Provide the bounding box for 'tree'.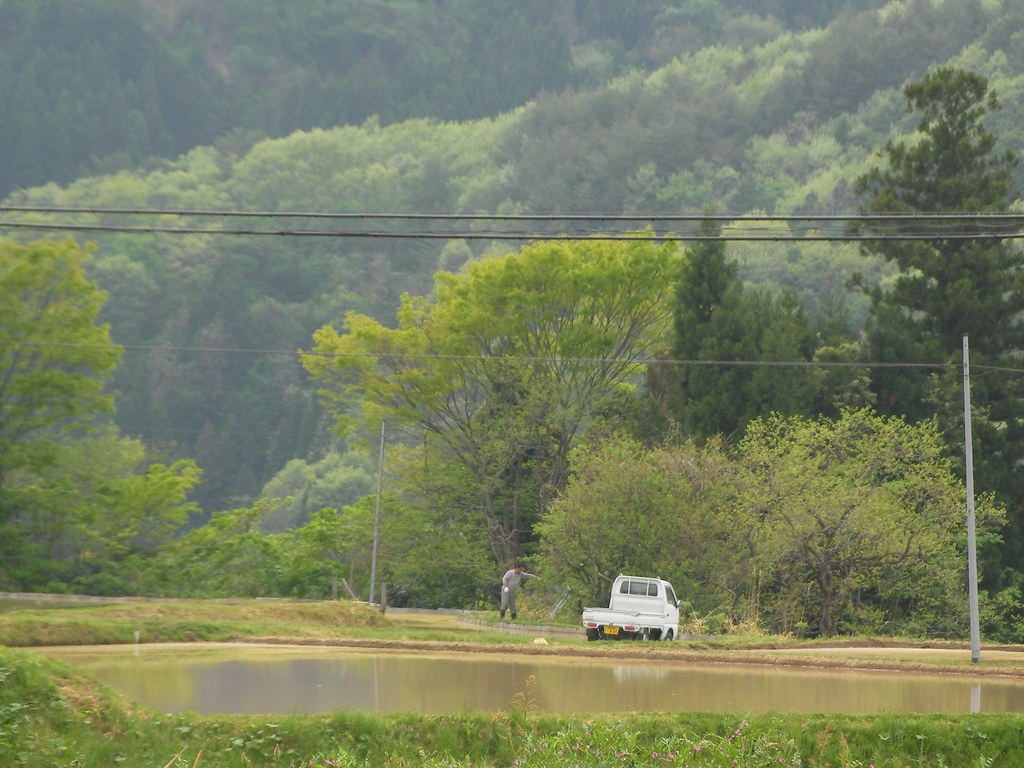
262,490,500,615.
